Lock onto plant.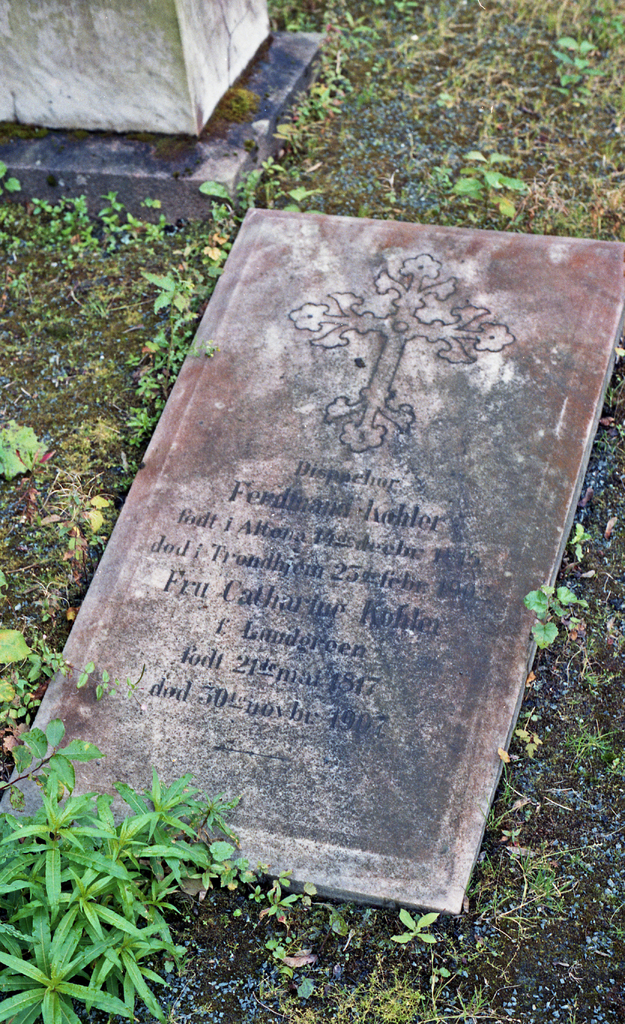
Locked: BBox(19, 440, 56, 529).
